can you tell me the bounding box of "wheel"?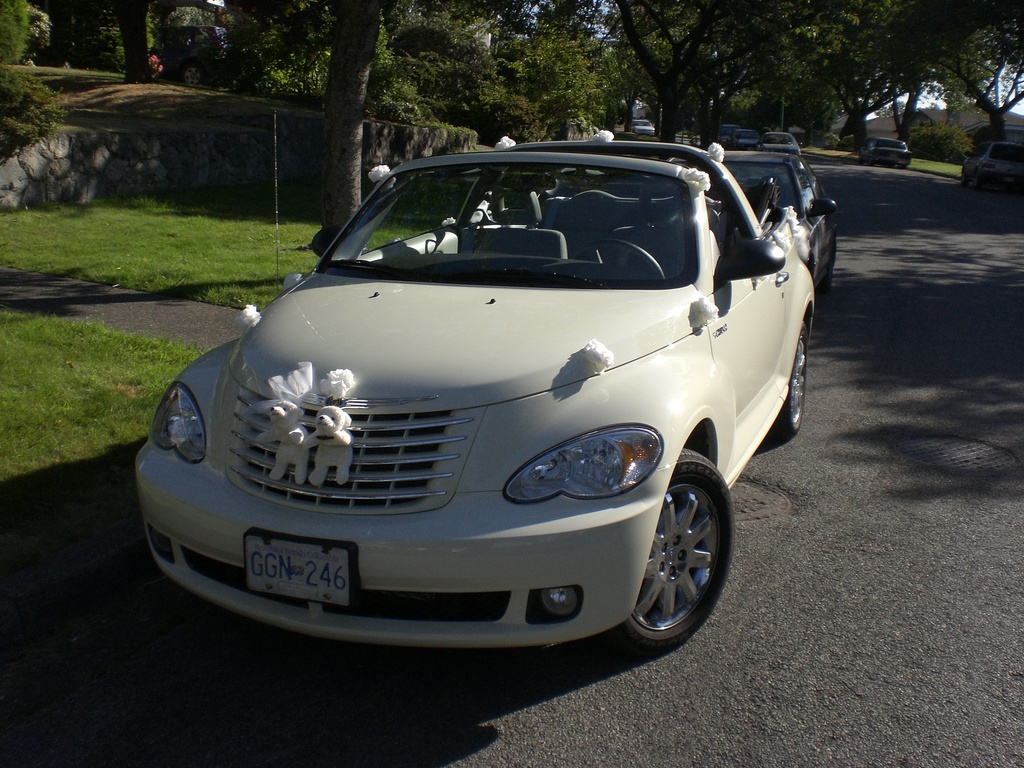
860/154/867/164.
